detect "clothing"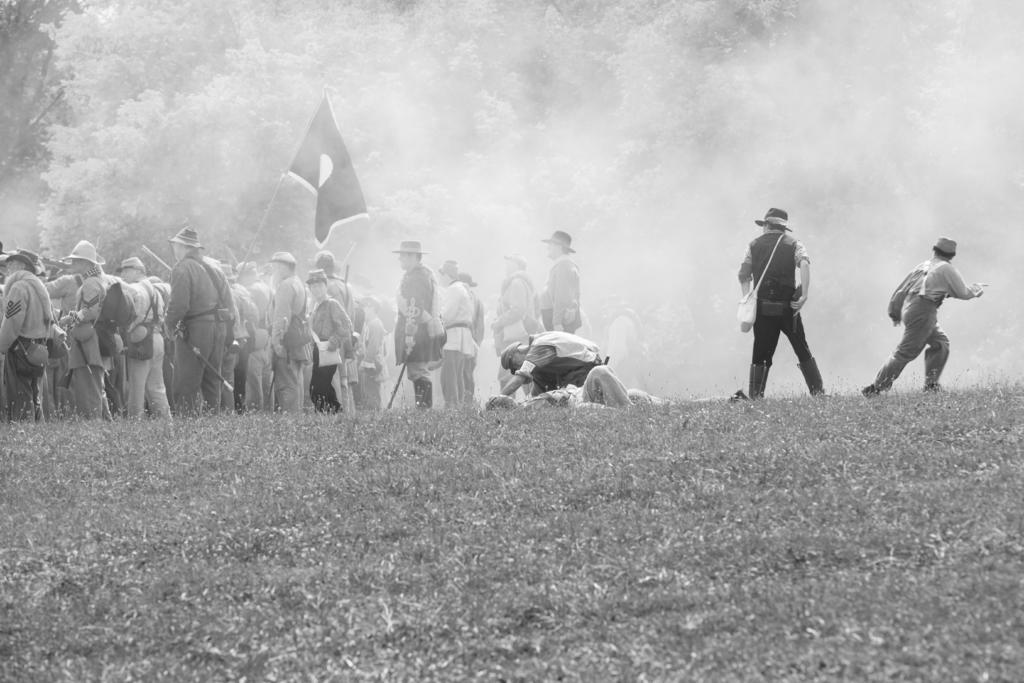
330:277:356:322
